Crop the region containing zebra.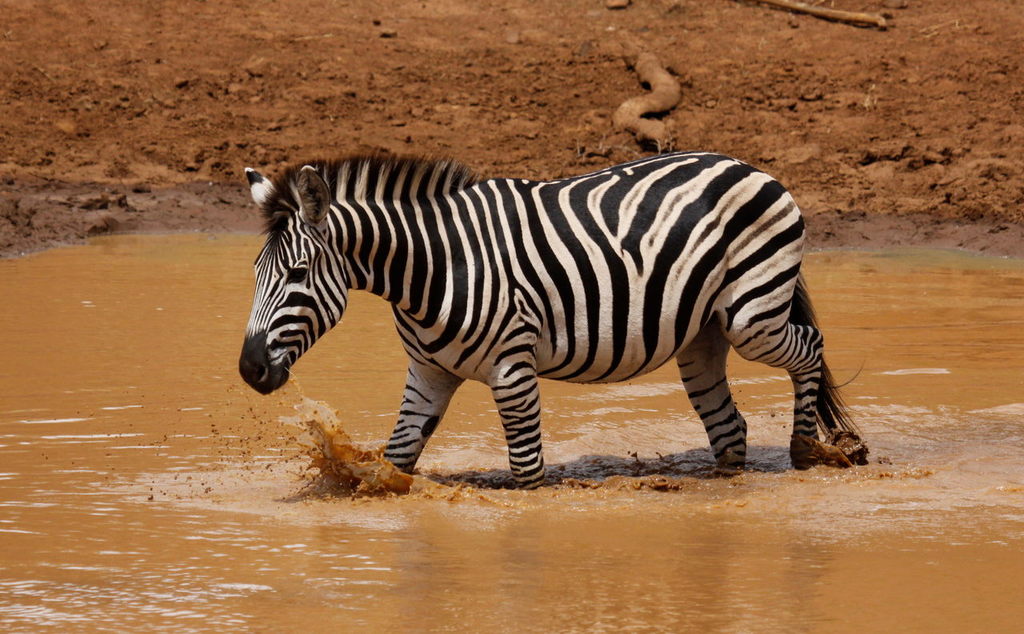
Crop region: bbox=[231, 152, 867, 492].
